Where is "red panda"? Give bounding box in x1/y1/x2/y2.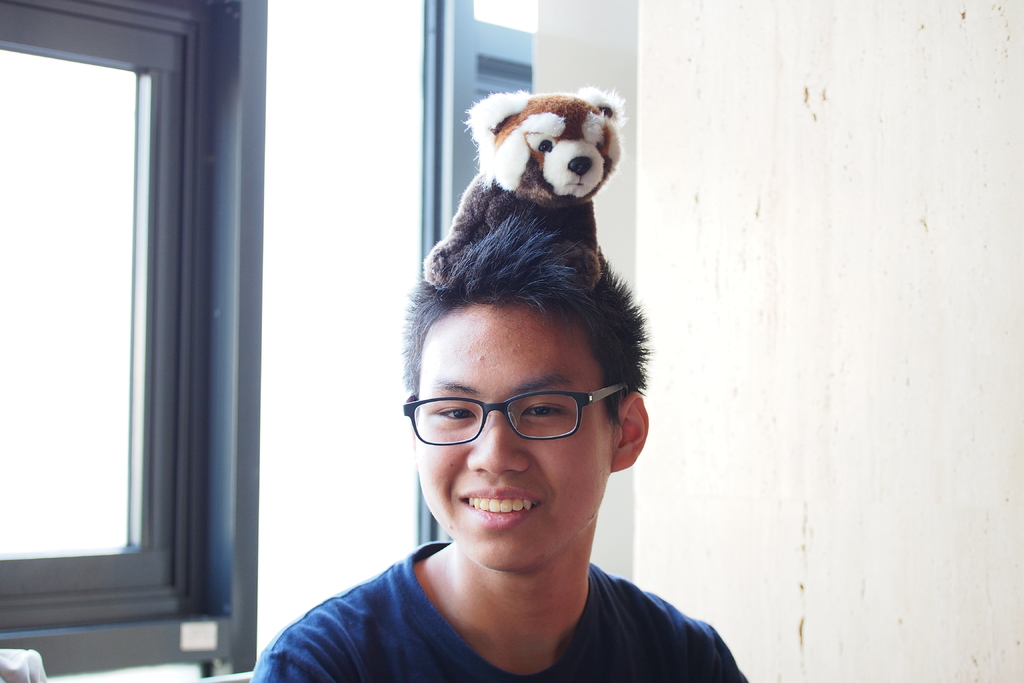
422/84/622/293.
